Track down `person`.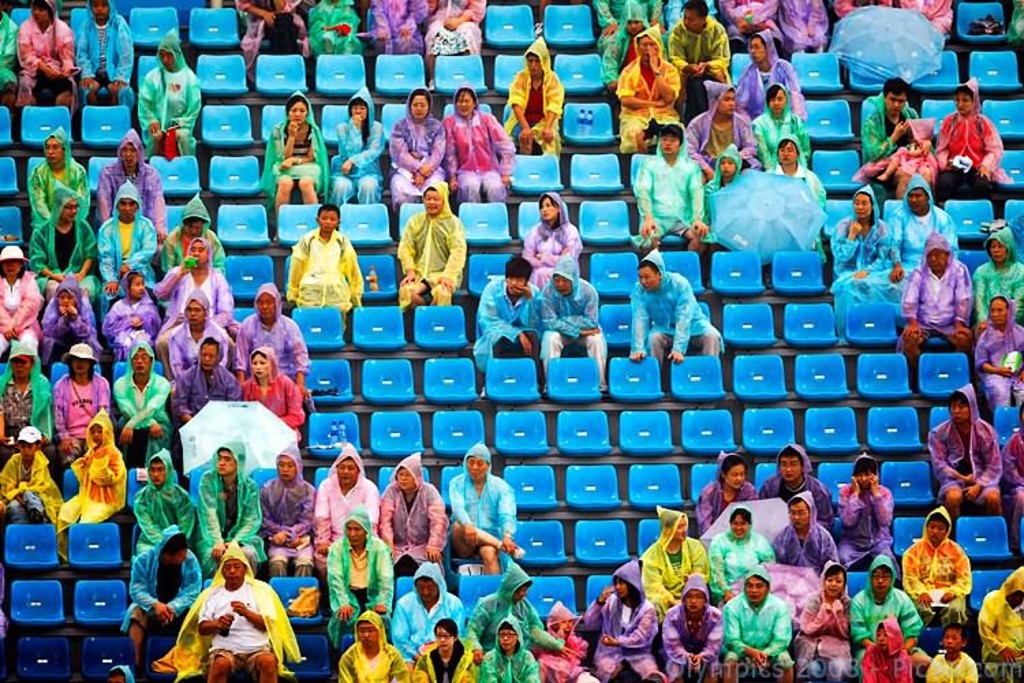
Tracked to (763, 130, 827, 261).
